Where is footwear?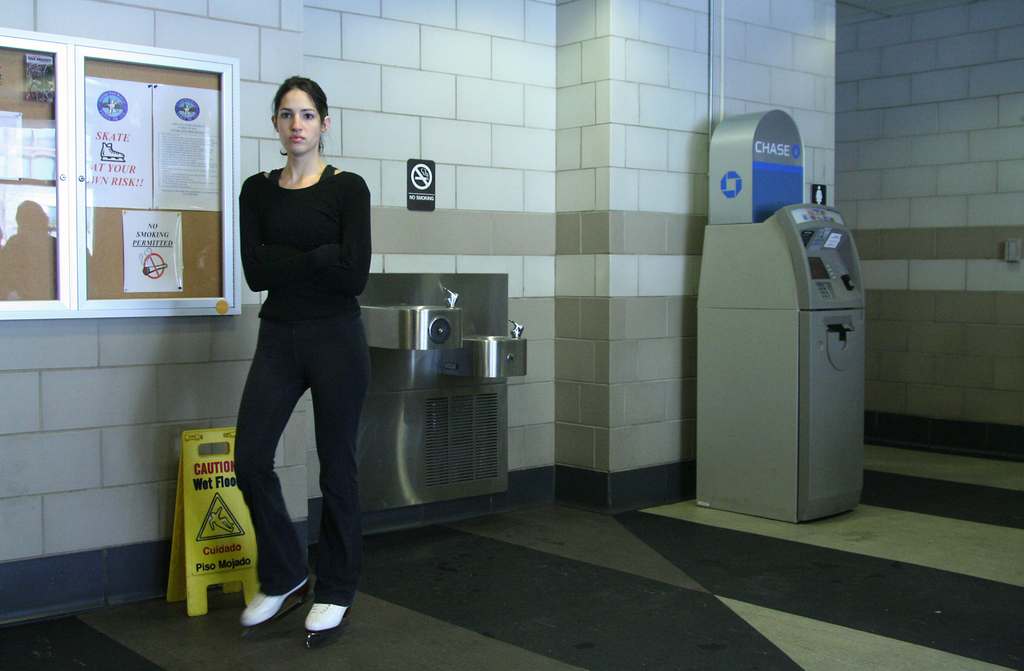
box=[237, 582, 307, 623].
